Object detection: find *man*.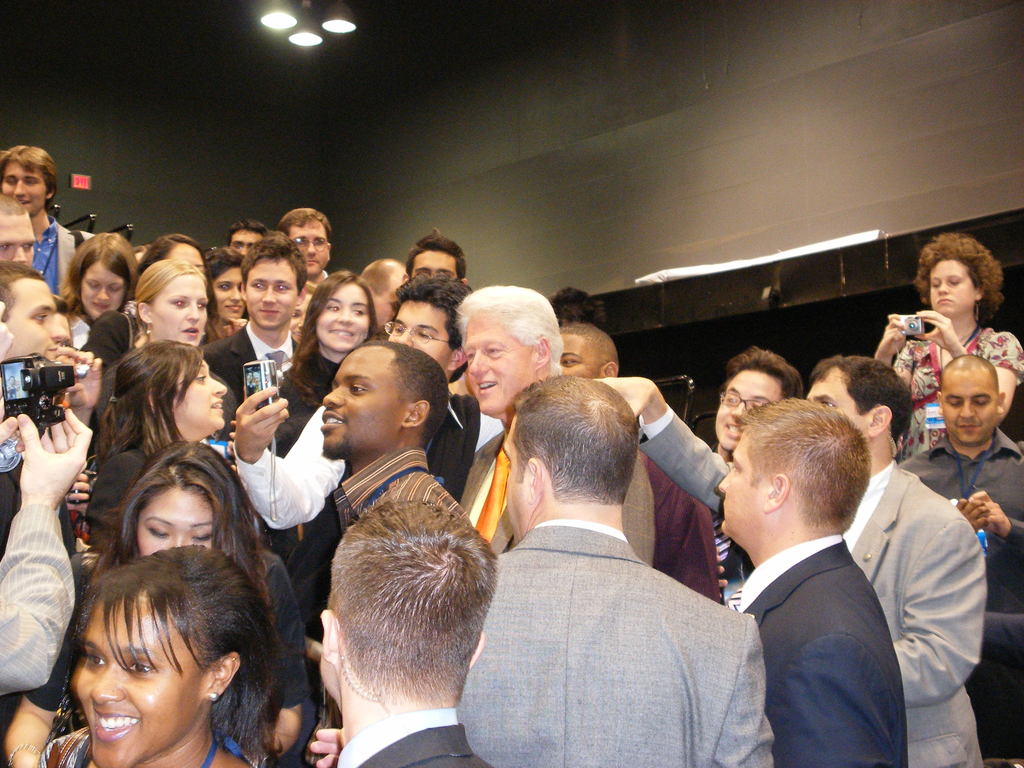
left=449, top=367, right=778, bottom=757.
